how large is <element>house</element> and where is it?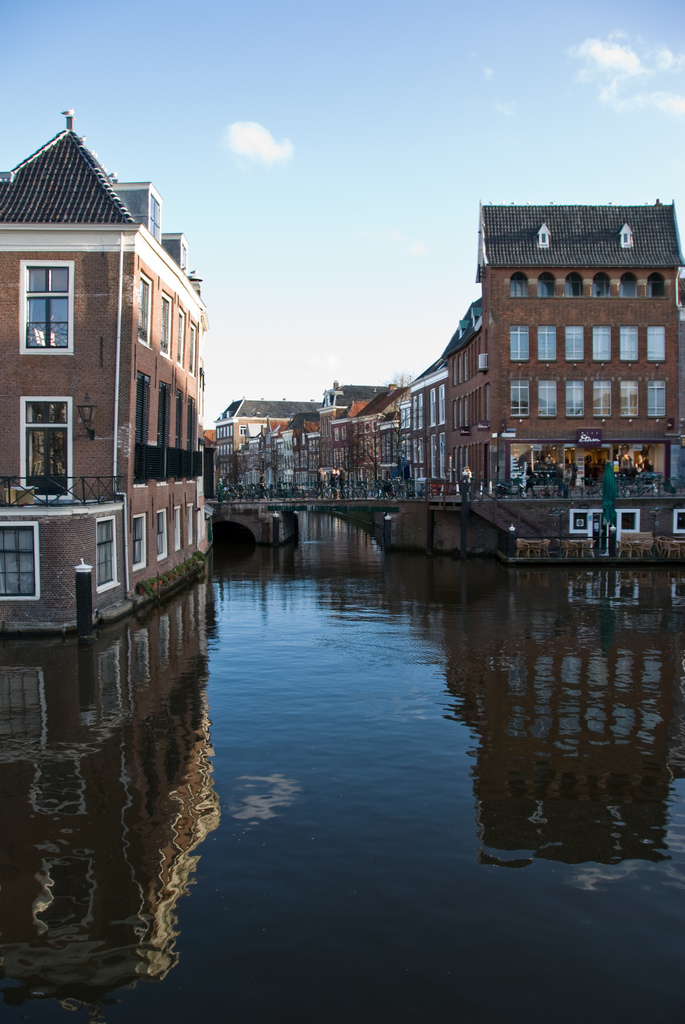
Bounding box: select_region(209, 395, 317, 514).
